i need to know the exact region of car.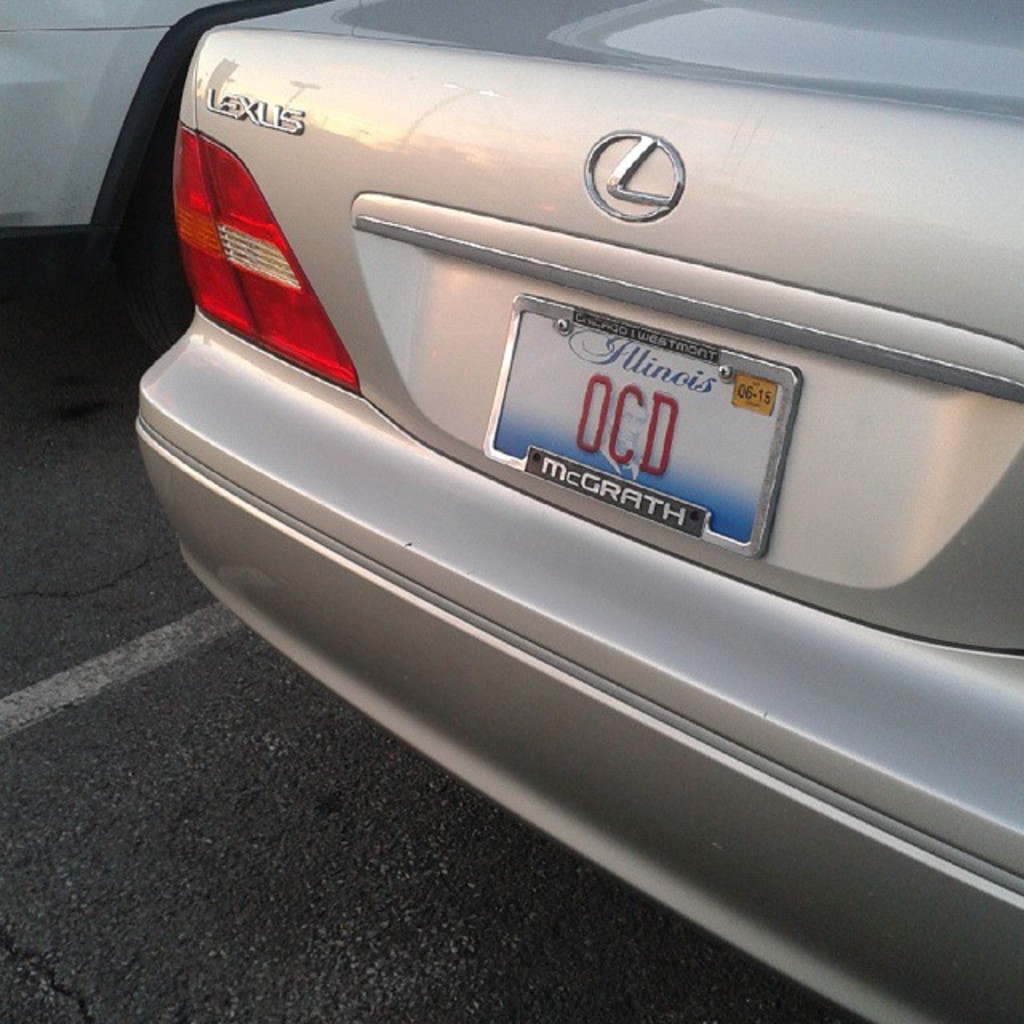
Region: <region>0, 0, 360, 314</region>.
